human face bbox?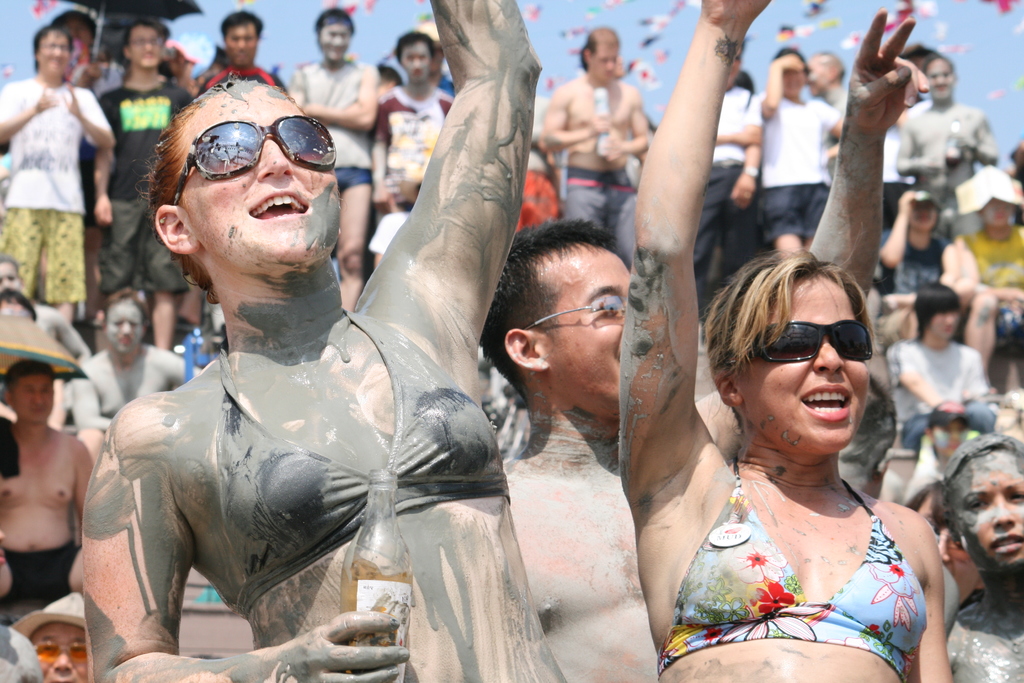
region(925, 306, 959, 344)
